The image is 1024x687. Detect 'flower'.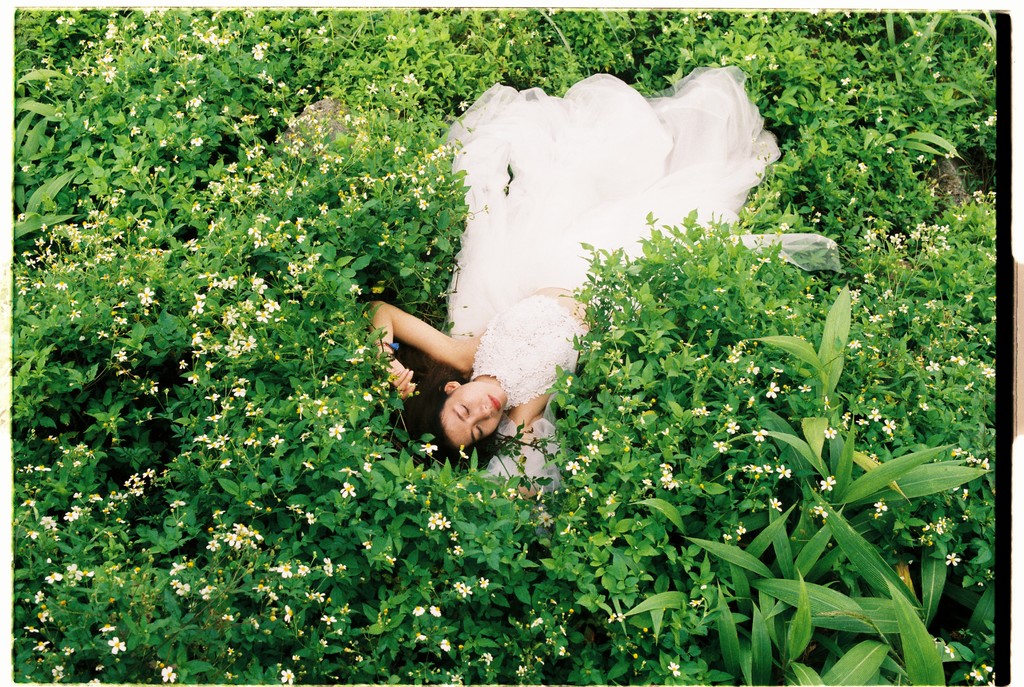
Detection: l=193, t=227, r=219, b=247.
